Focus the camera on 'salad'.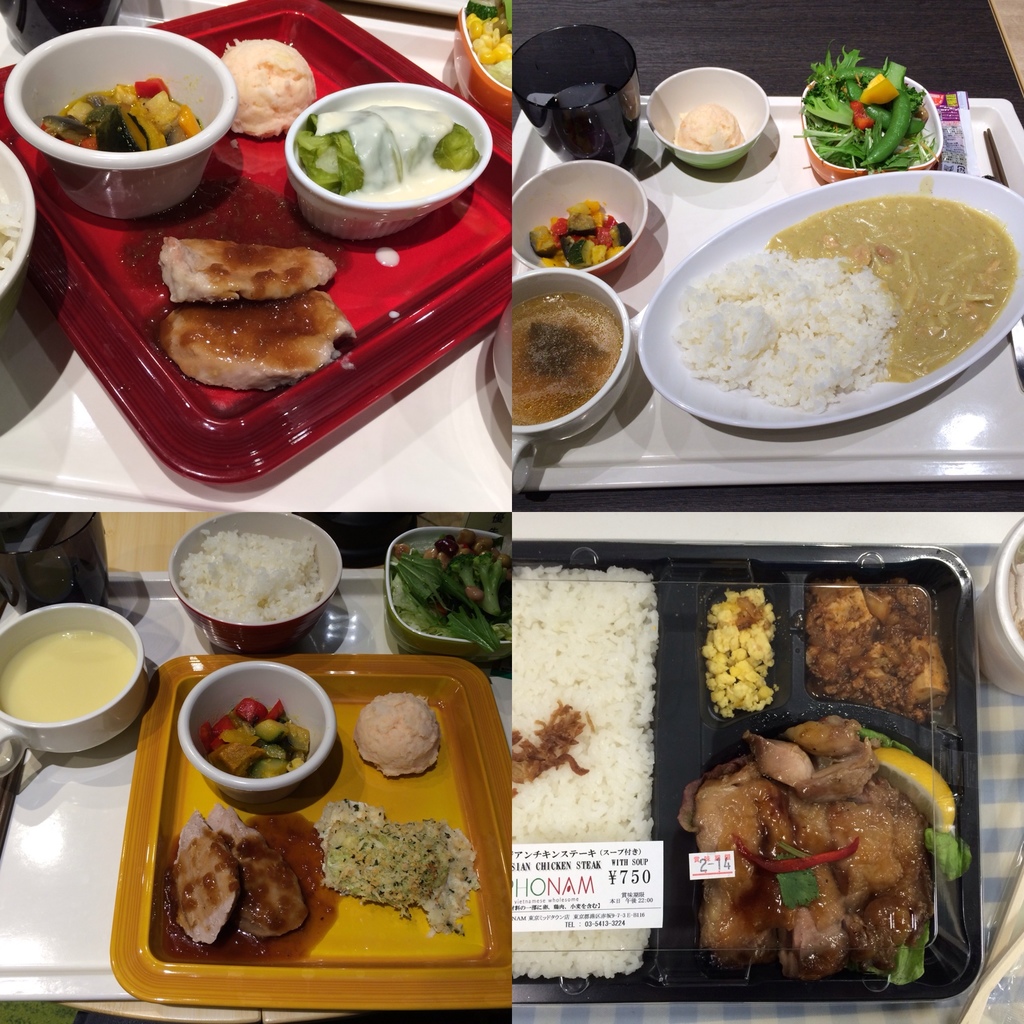
Focus region: crop(794, 40, 935, 161).
